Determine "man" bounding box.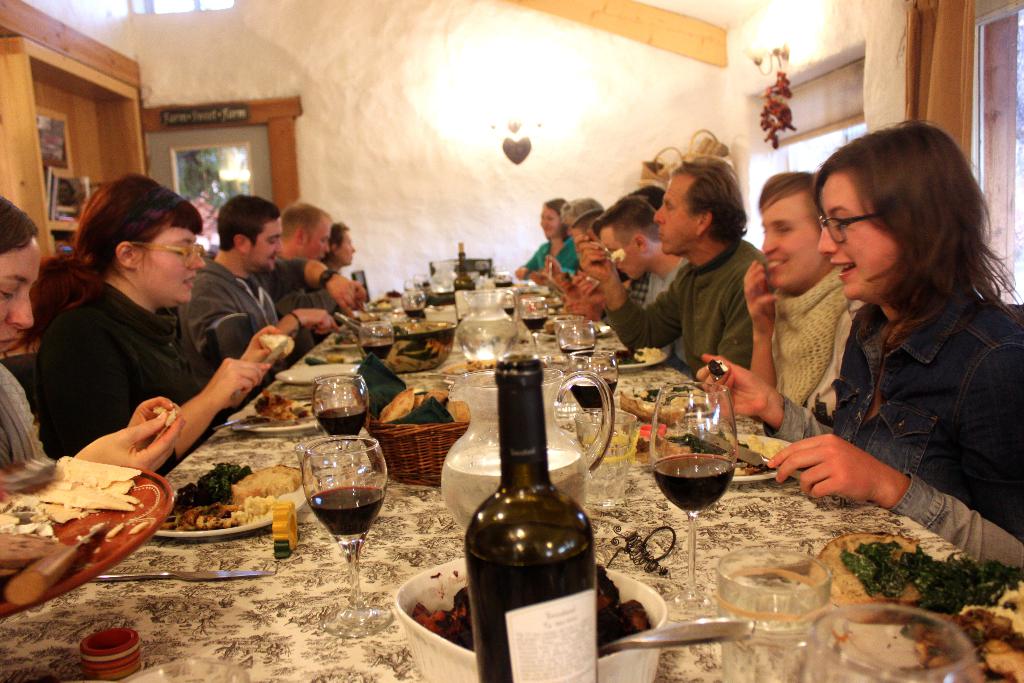
Determined: <bbox>592, 193, 693, 369</bbox>.
